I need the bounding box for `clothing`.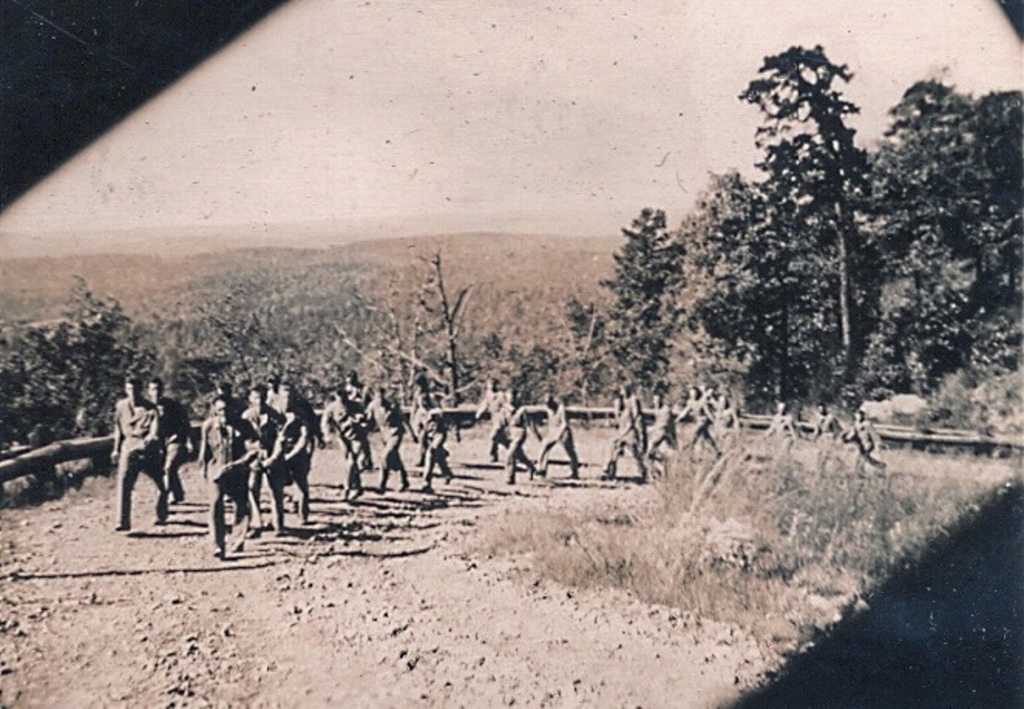
Here it is: Rect(113, 400, 159, 522).
